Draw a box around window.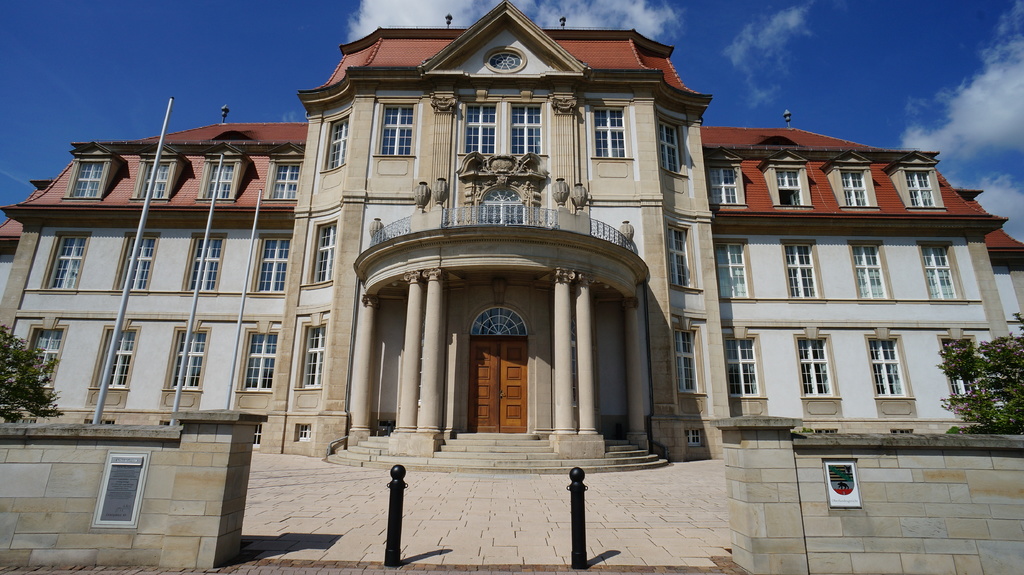
(left=664, top=226, right=692, bottom=287).
